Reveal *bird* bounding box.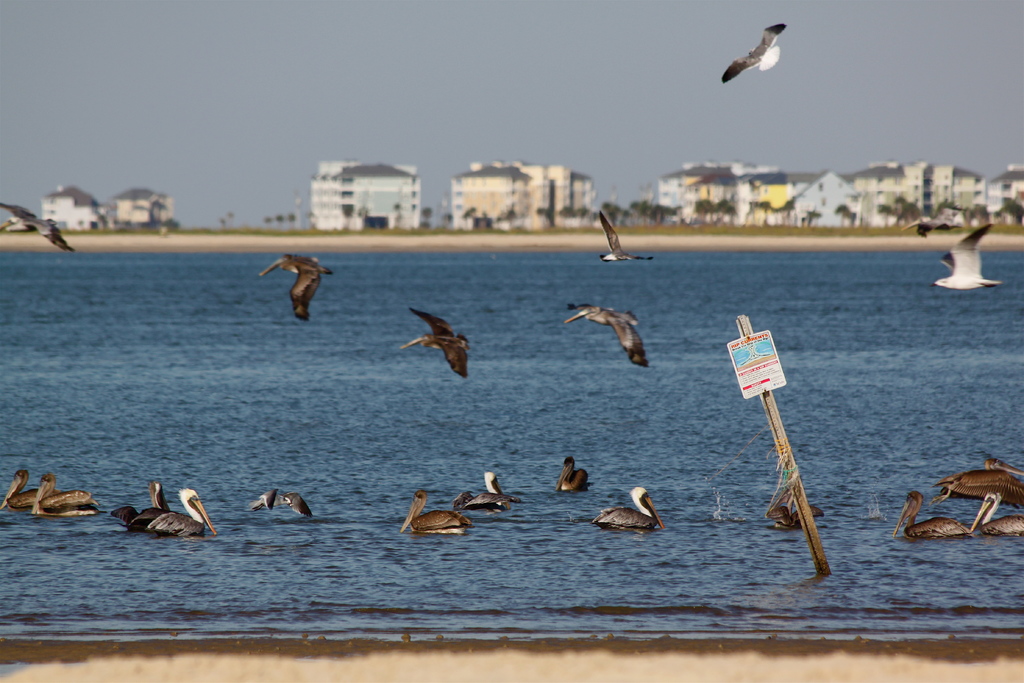
Revealed: rect(591, 482, 665, 529).
